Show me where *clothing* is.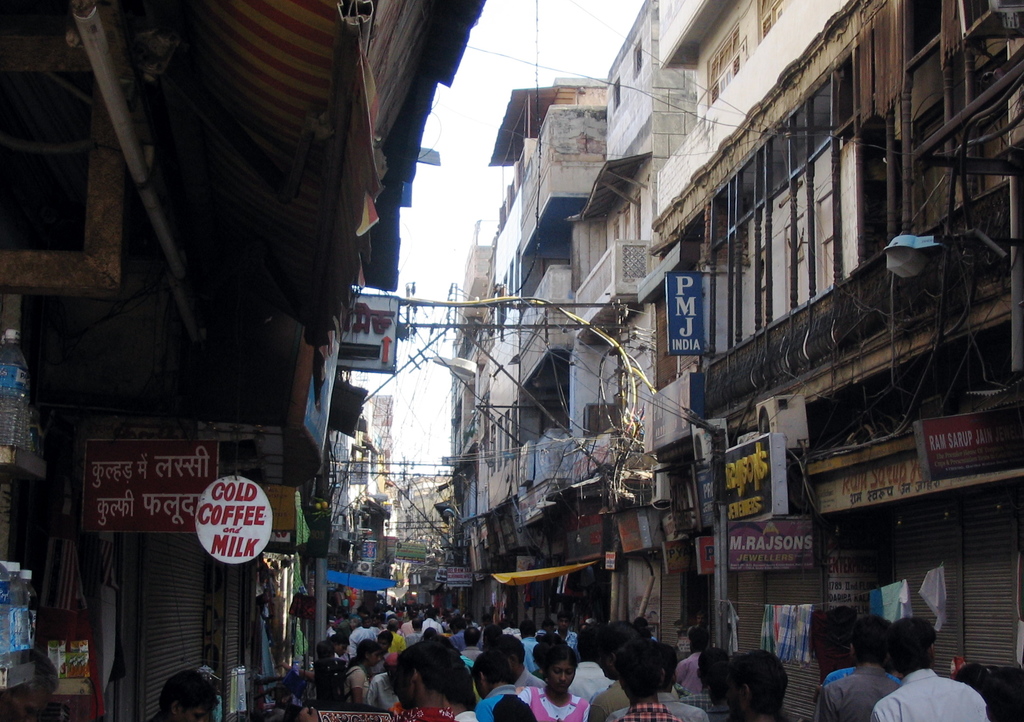
*clothing* is at BBox(458, 645, 488, 660).
